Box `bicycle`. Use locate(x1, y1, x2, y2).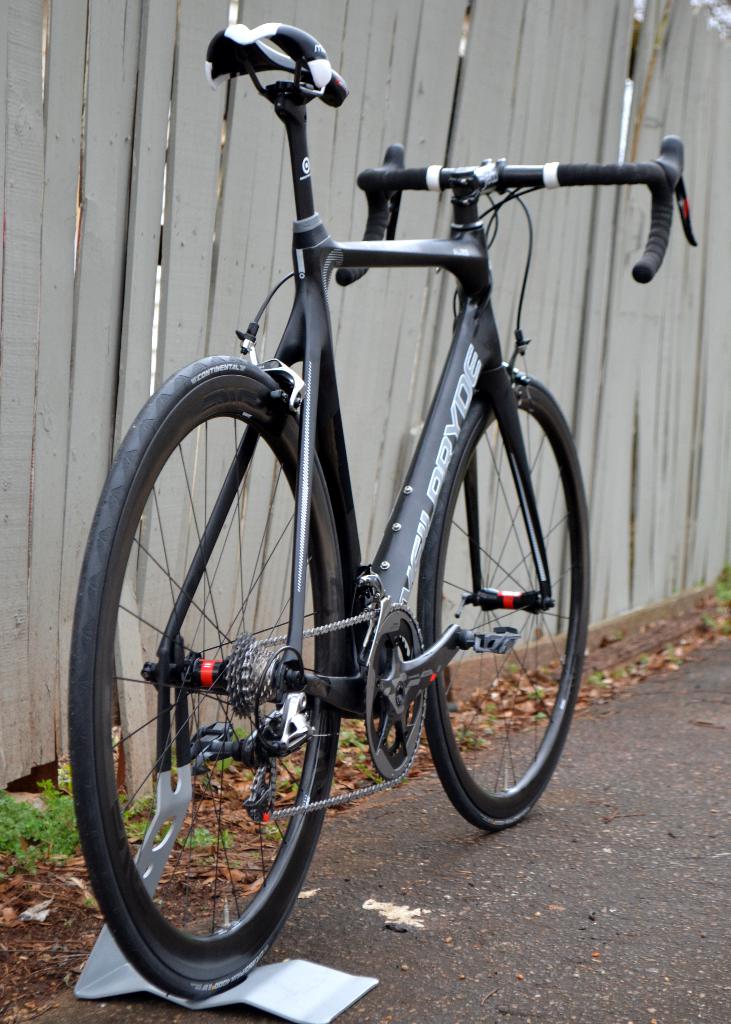
locate(33, 43, 675, 986).
